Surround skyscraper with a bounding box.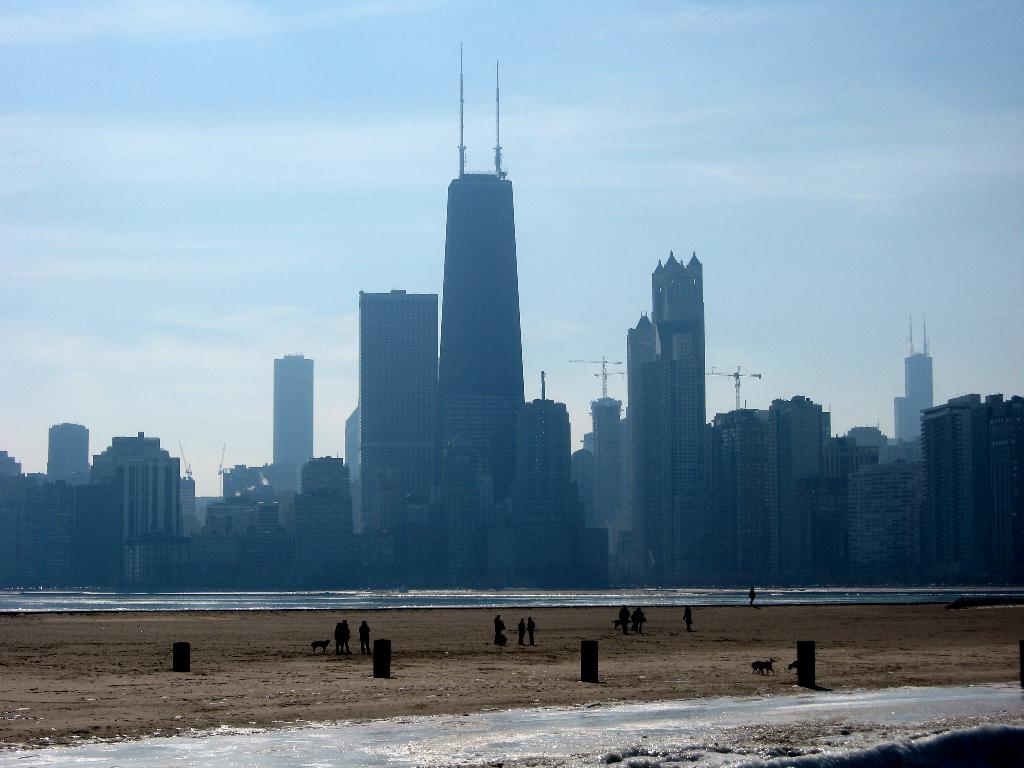
(655,251,705,426).
